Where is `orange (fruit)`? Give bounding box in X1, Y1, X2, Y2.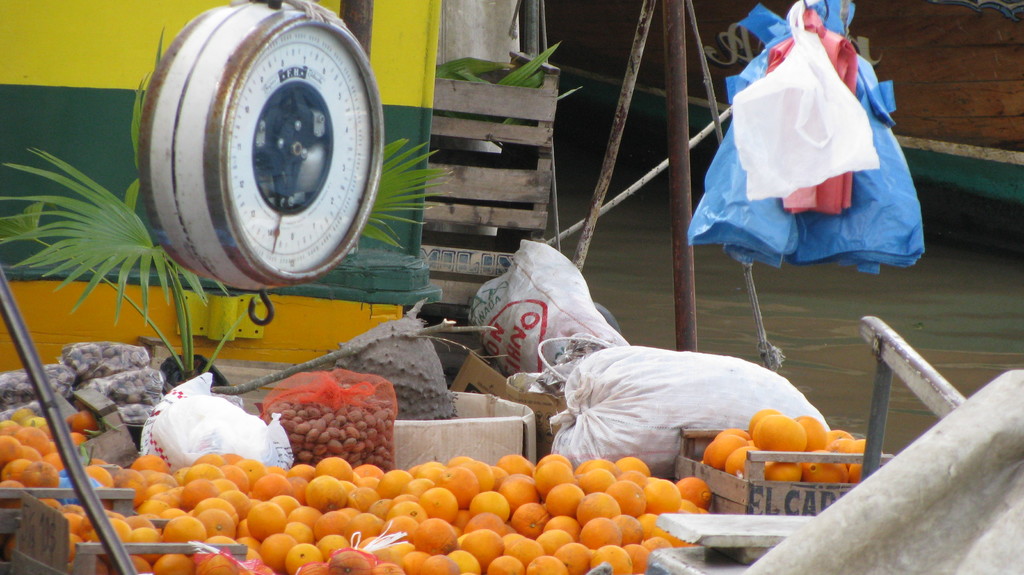
4, 483, 24, 499.
